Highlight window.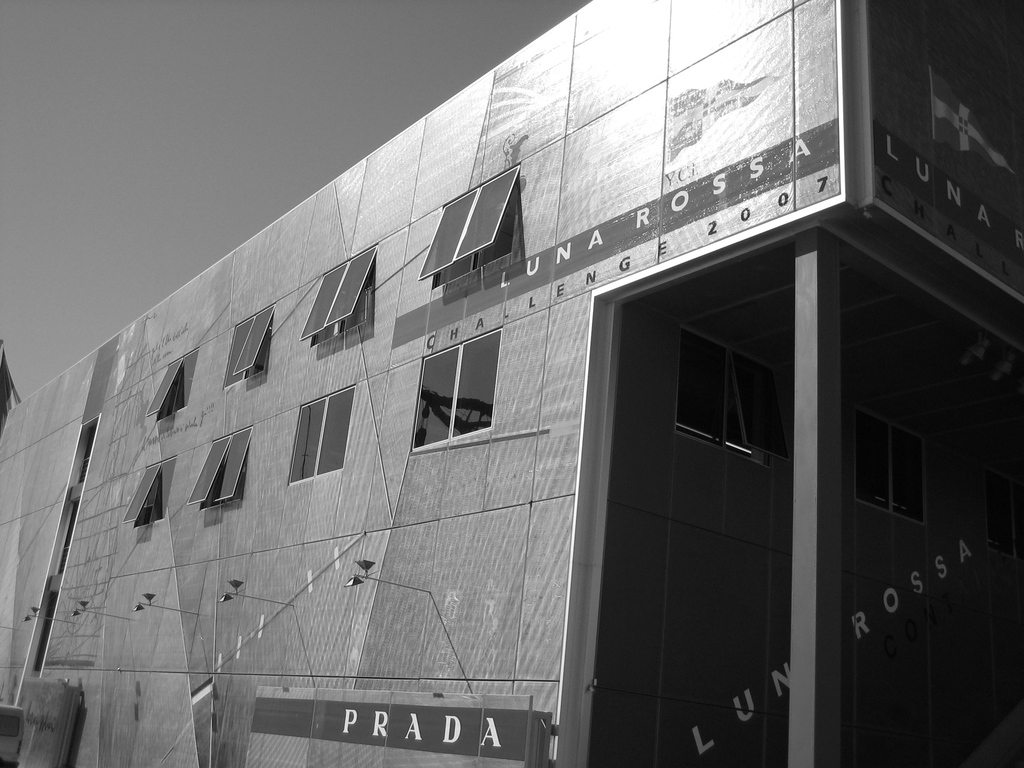
Highlighted region: bbox(415, 330, 502, 447).
